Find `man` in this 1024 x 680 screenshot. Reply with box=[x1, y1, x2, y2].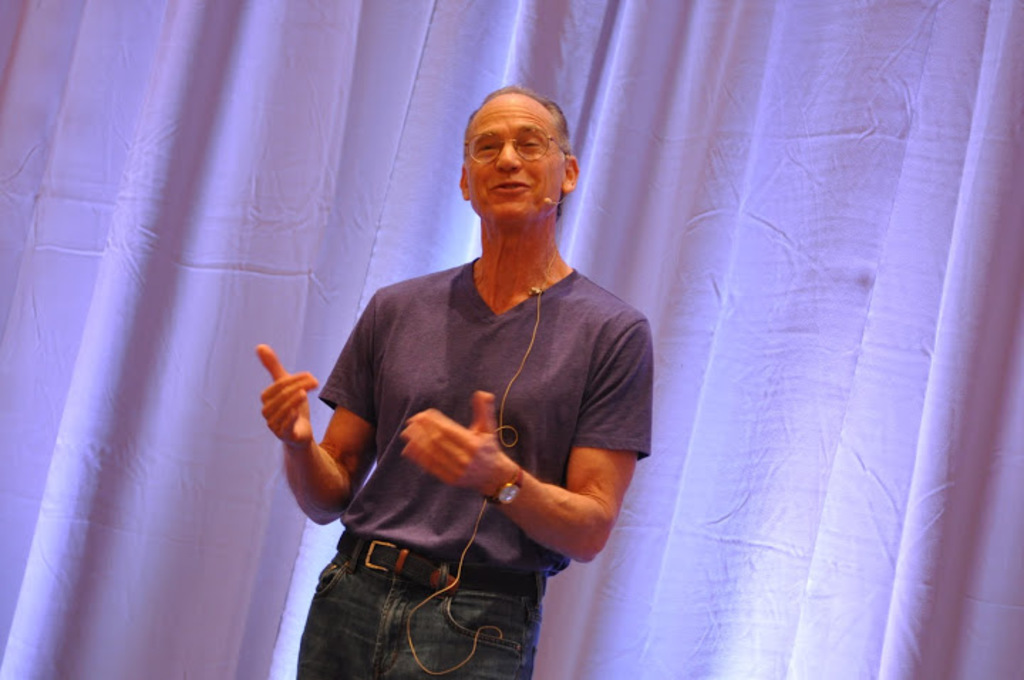
box=[215, 71, 649, 639].
